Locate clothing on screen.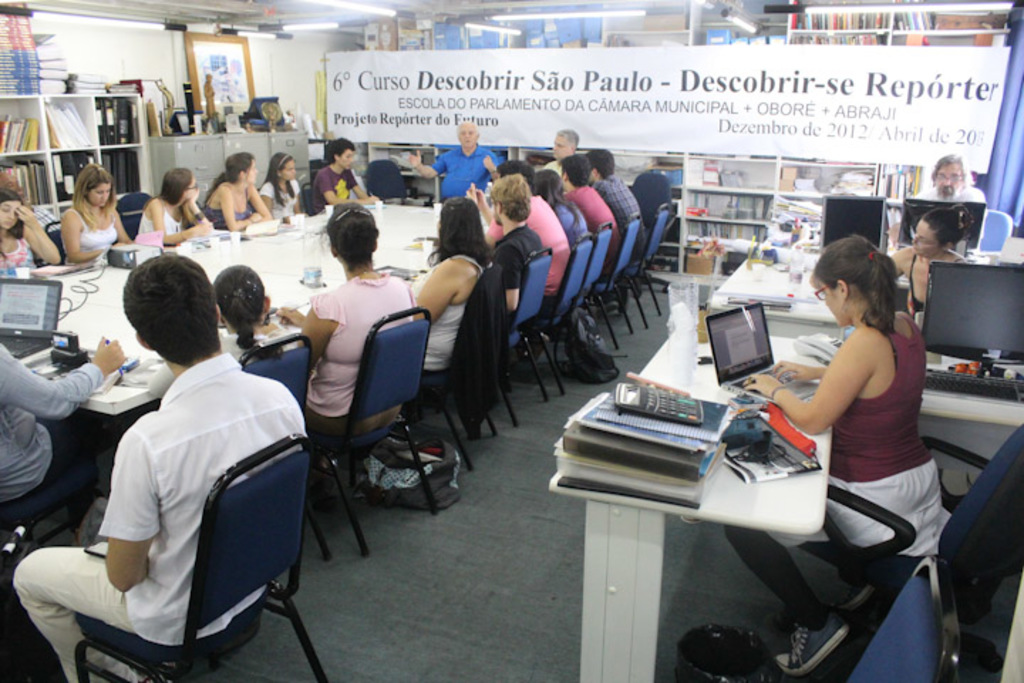
On screen at (left=738, top=313, right=951, bottom=563).
